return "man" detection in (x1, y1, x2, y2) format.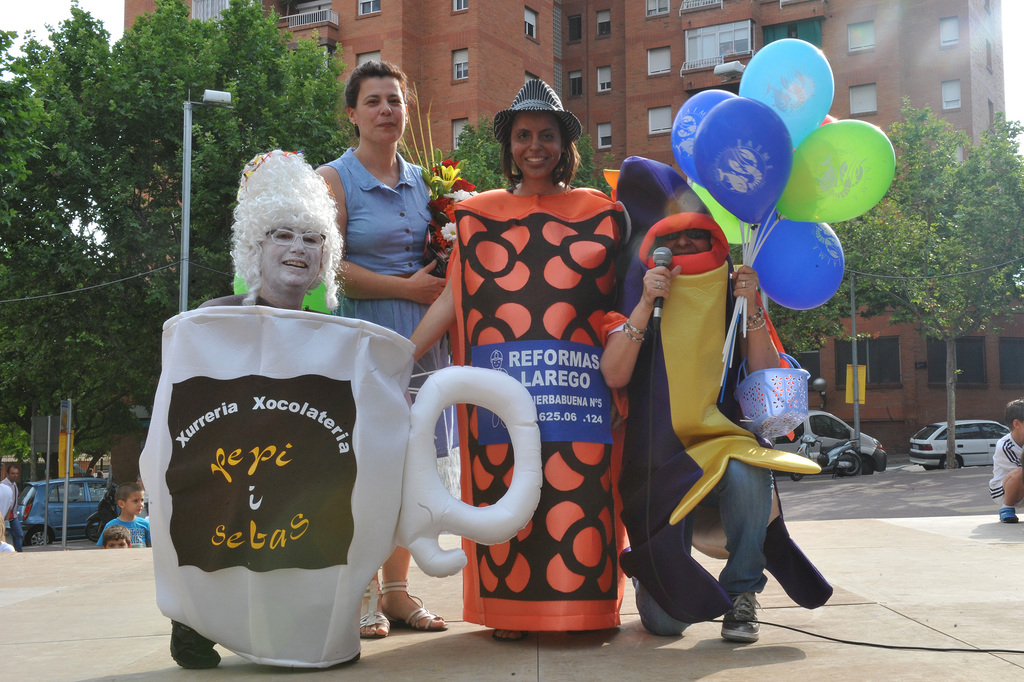
(613, 170, 838, 642).
